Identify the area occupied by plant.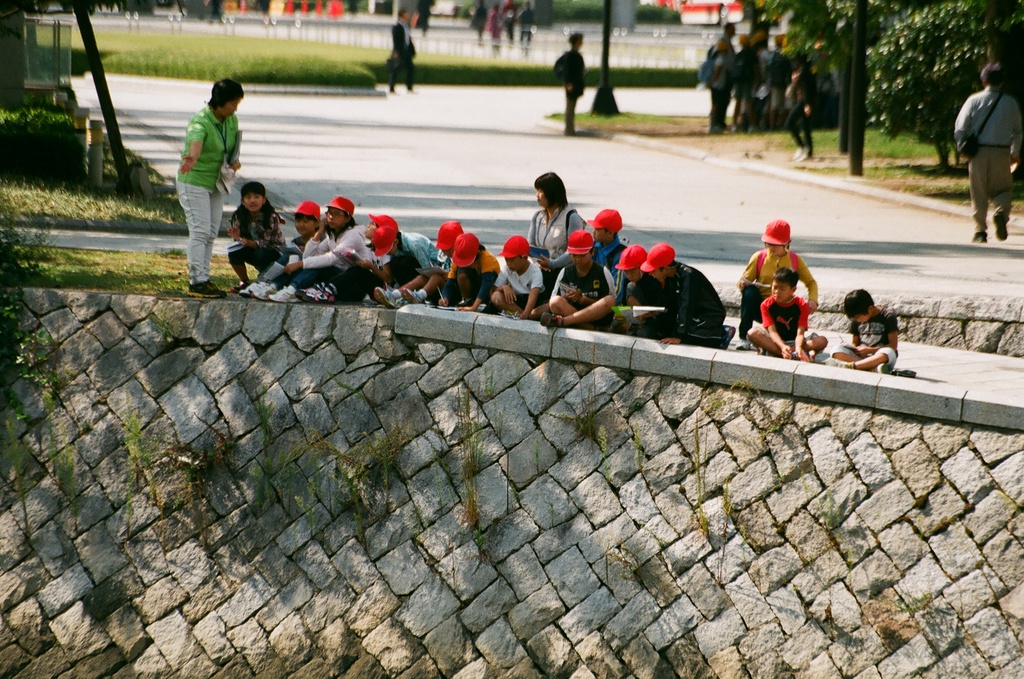
Area: 818, 493, 850, 531.
